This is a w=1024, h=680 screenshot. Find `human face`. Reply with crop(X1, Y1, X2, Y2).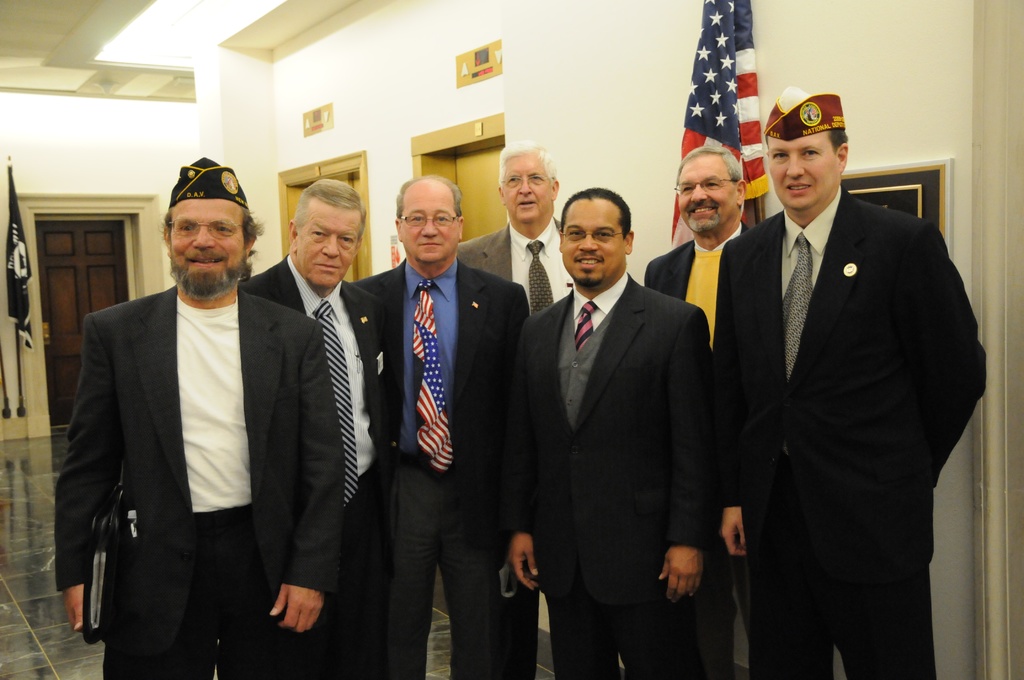
crop(502, 153, 552, 223).
